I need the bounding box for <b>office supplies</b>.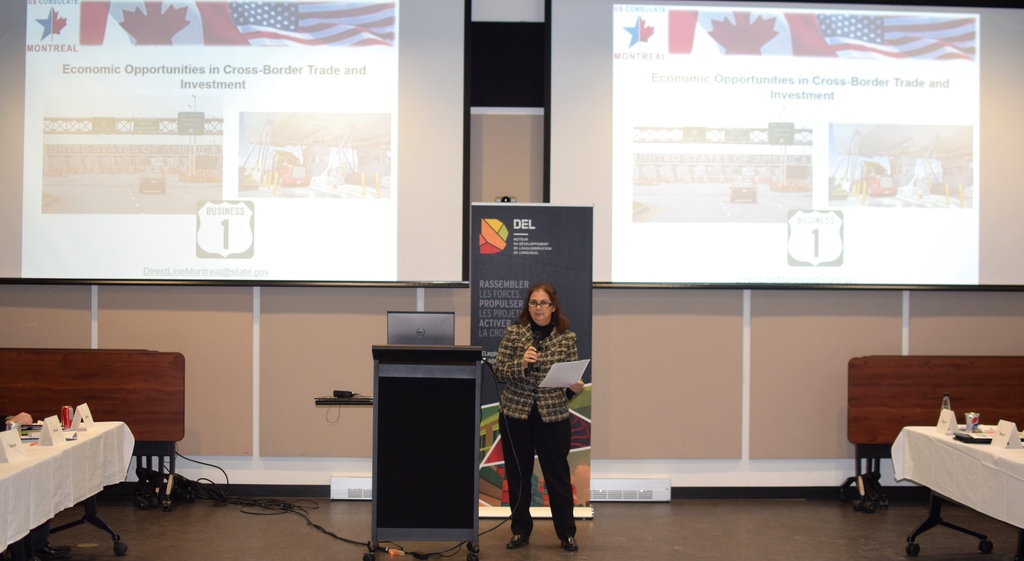
Here it is: BBox(368, 345, 486, 560).
